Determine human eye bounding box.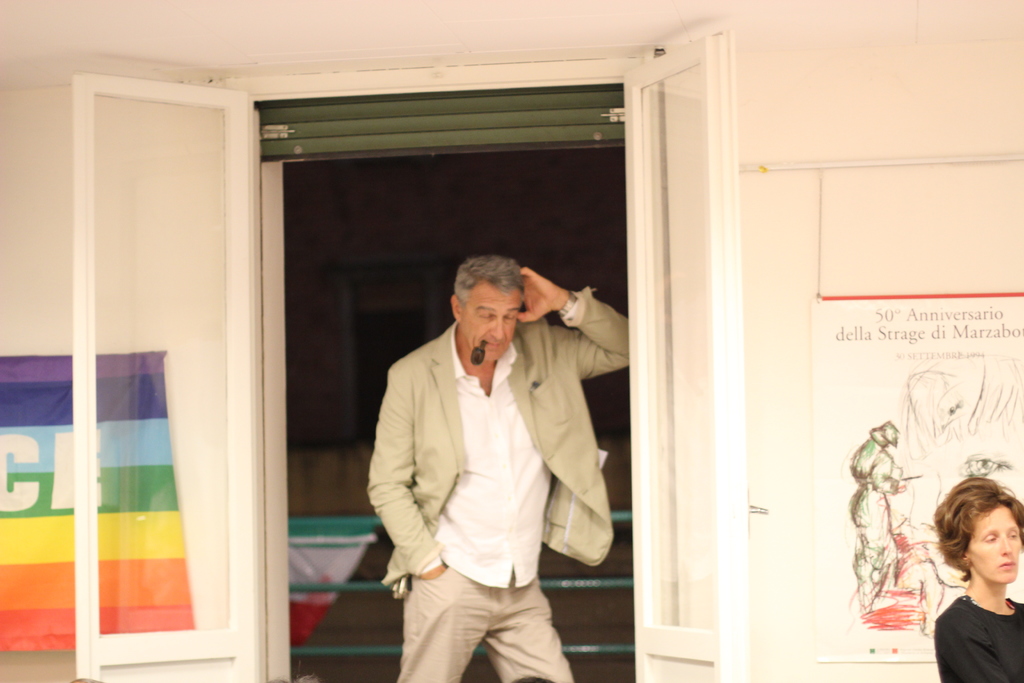
Determined: [476, 311, 493, 322].
